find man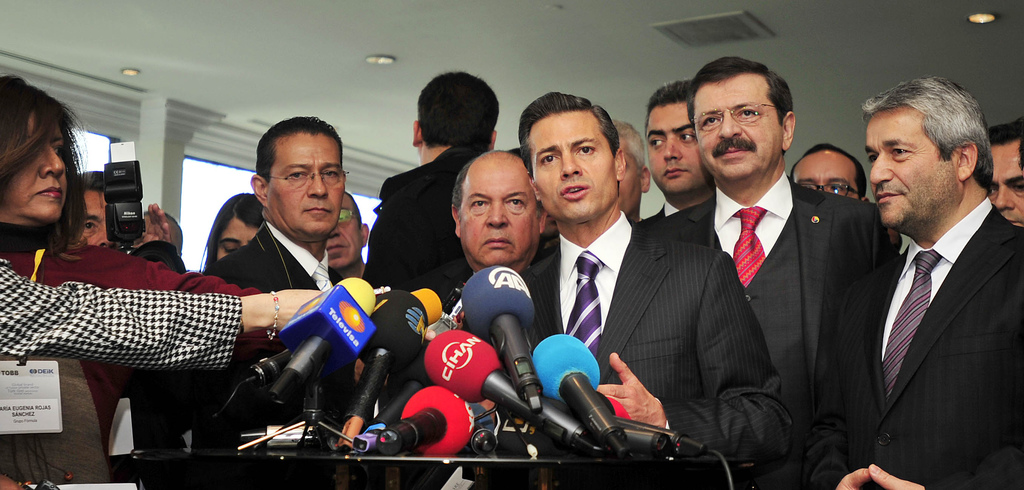
locate(984, 113, 1023, 228)
